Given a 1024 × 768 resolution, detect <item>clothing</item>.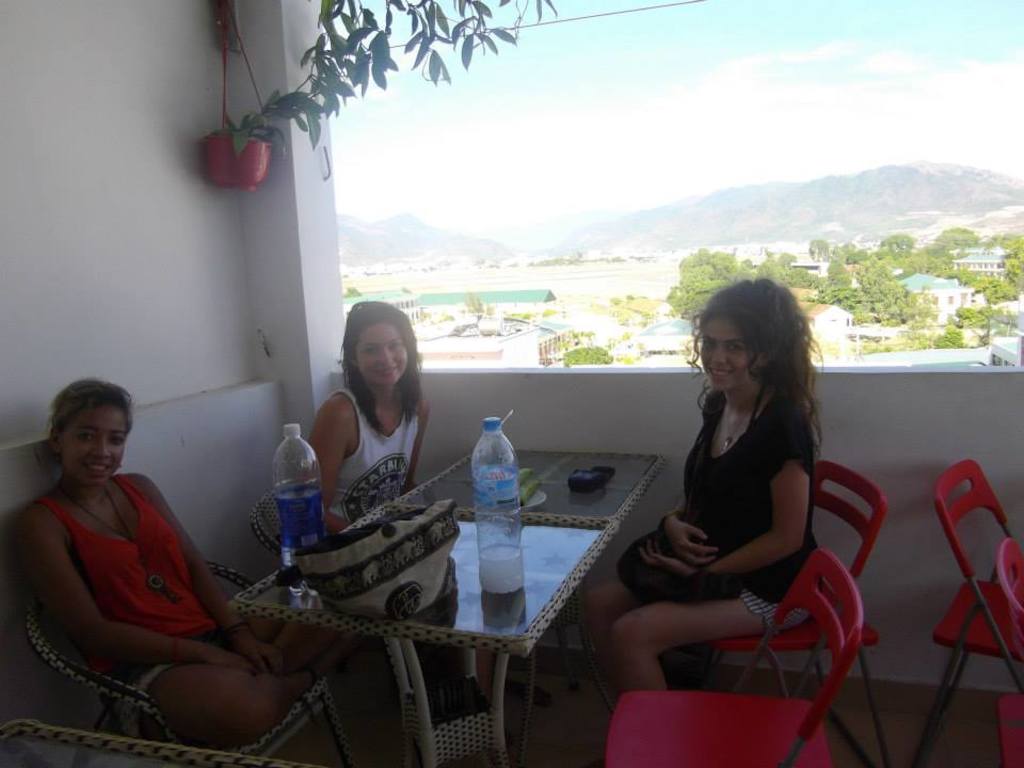
321:379:426:545.
